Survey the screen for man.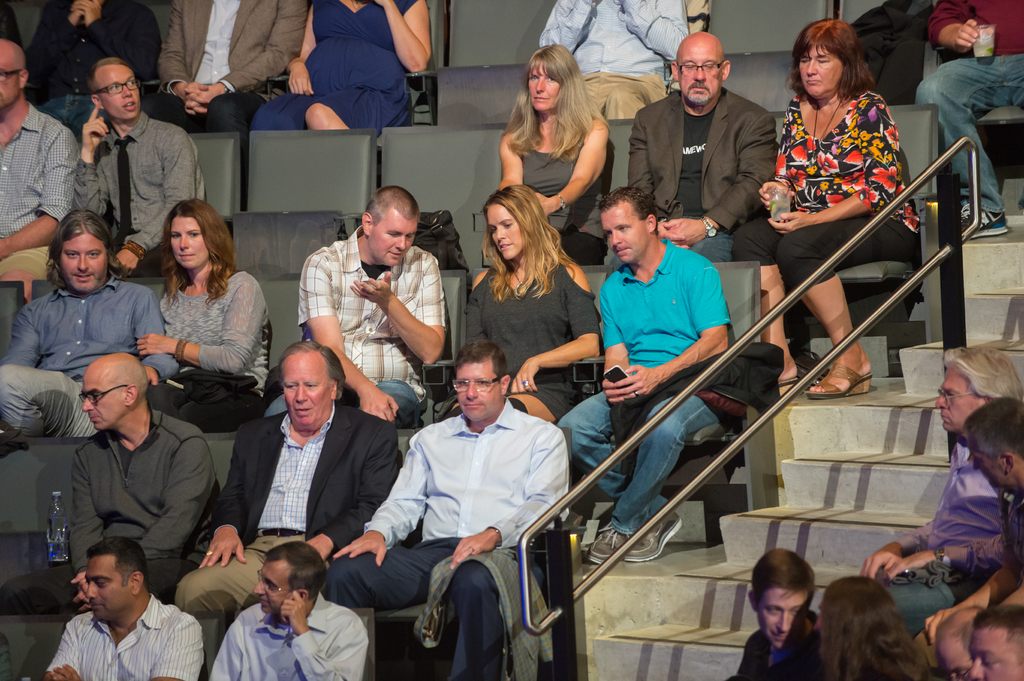
Survey found: bbox(911, 0, 1023, 242).
